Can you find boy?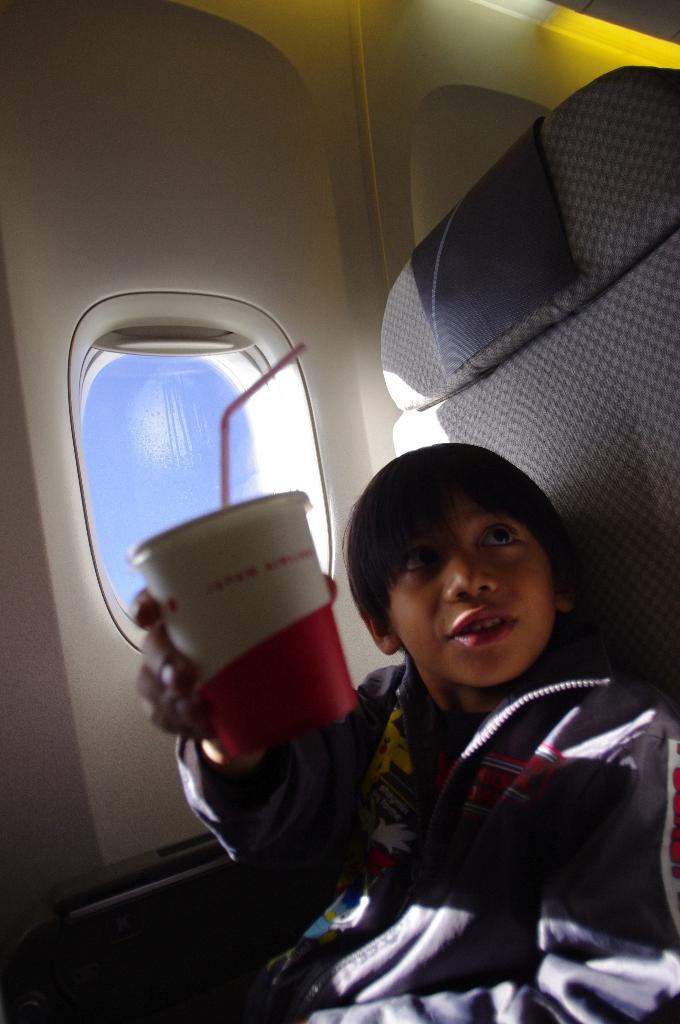
Yes, bounding box: select_region(240, 358, 636, 1007).
